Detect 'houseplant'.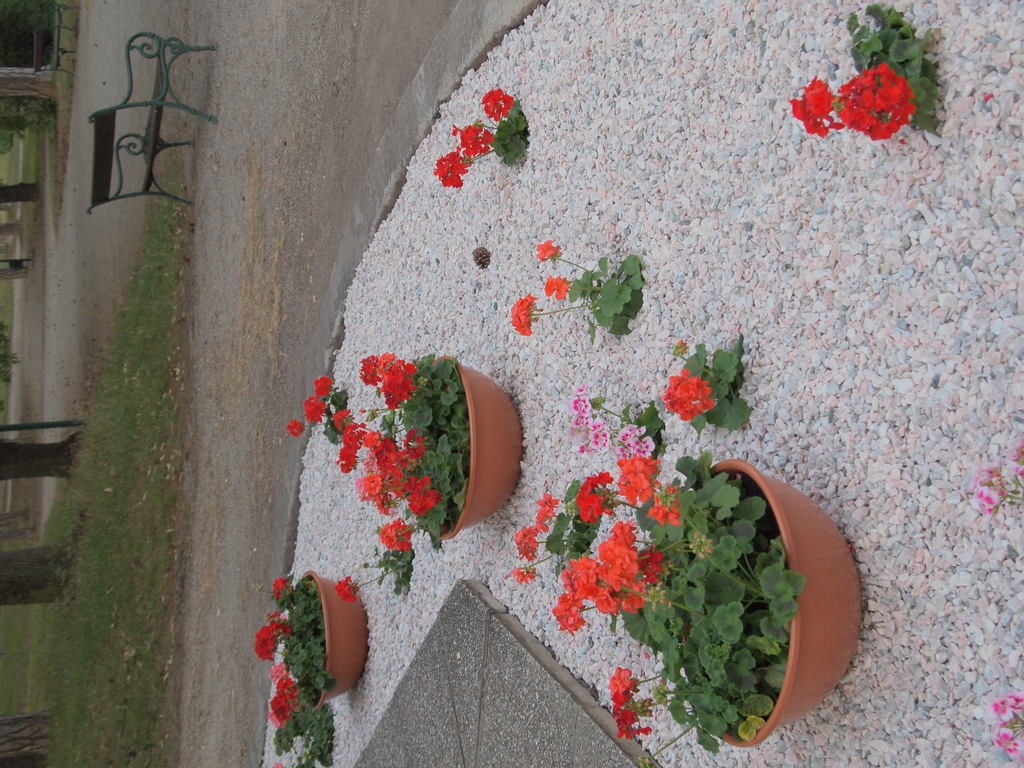
Detected at <bbox>252, 556, 367, 765</bbox>.
